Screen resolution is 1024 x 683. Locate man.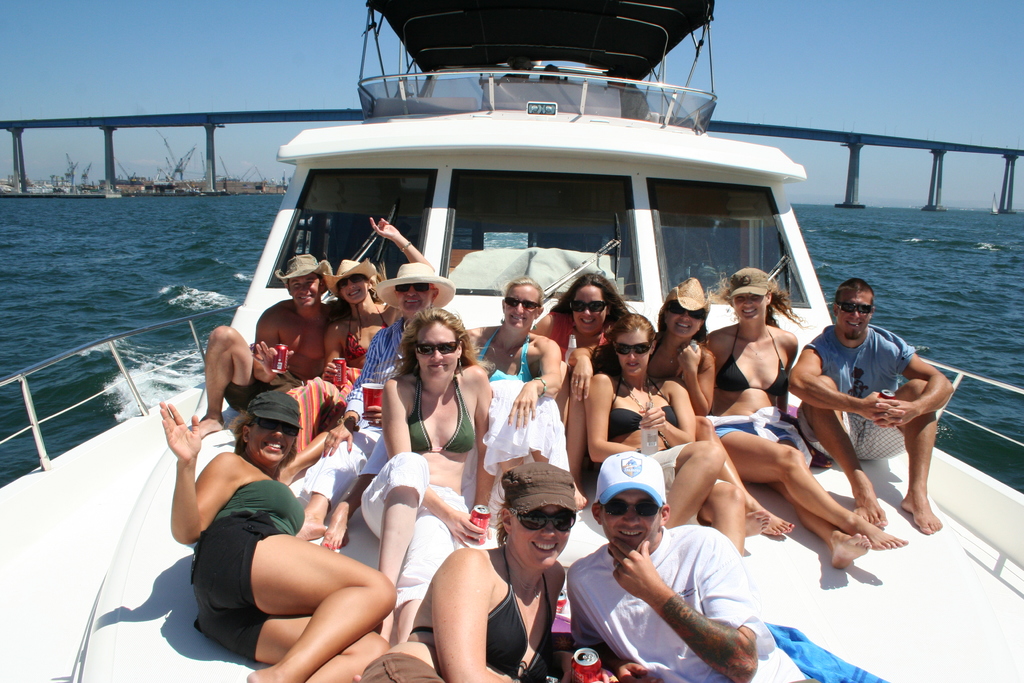
(566,450,804,682).
